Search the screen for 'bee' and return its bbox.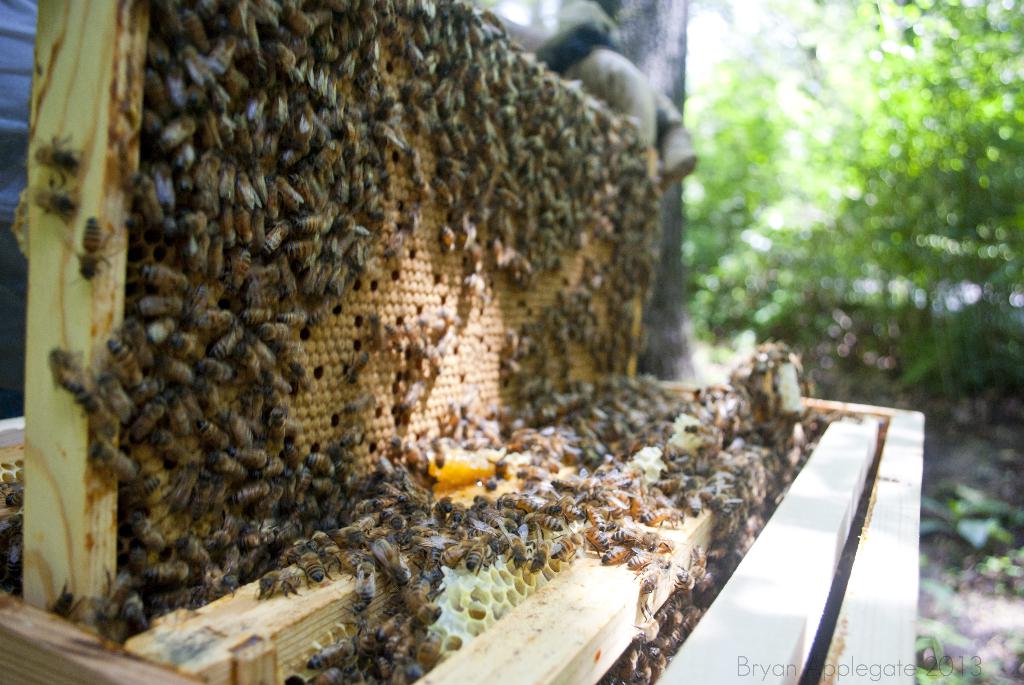
Found: region(157, 1, 189, 43).
